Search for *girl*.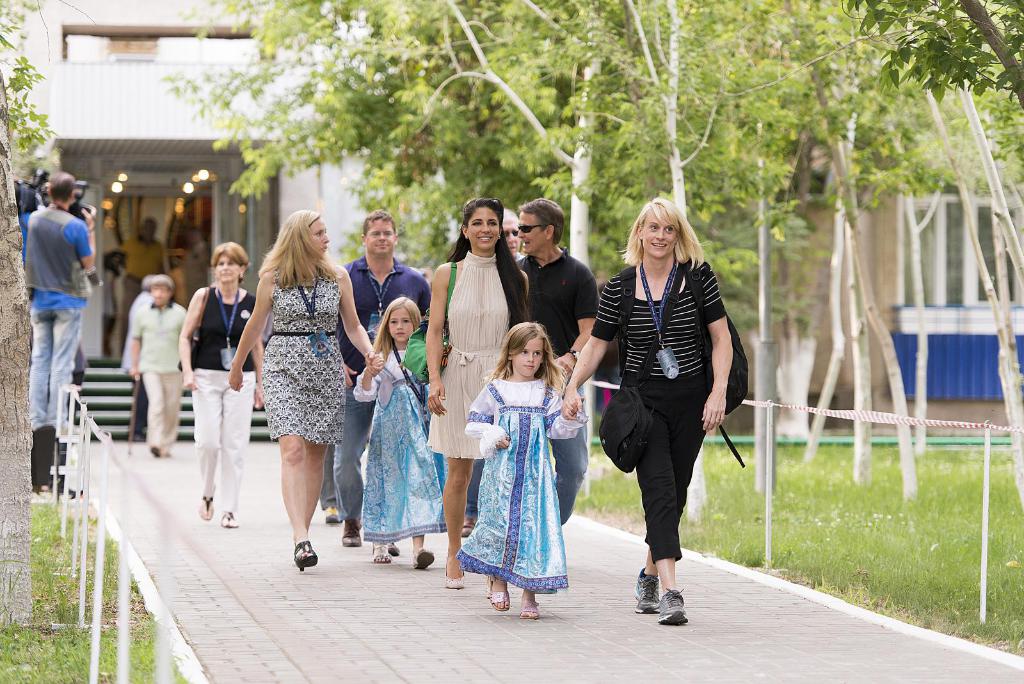
Found at [352, 298, 446, 562].
